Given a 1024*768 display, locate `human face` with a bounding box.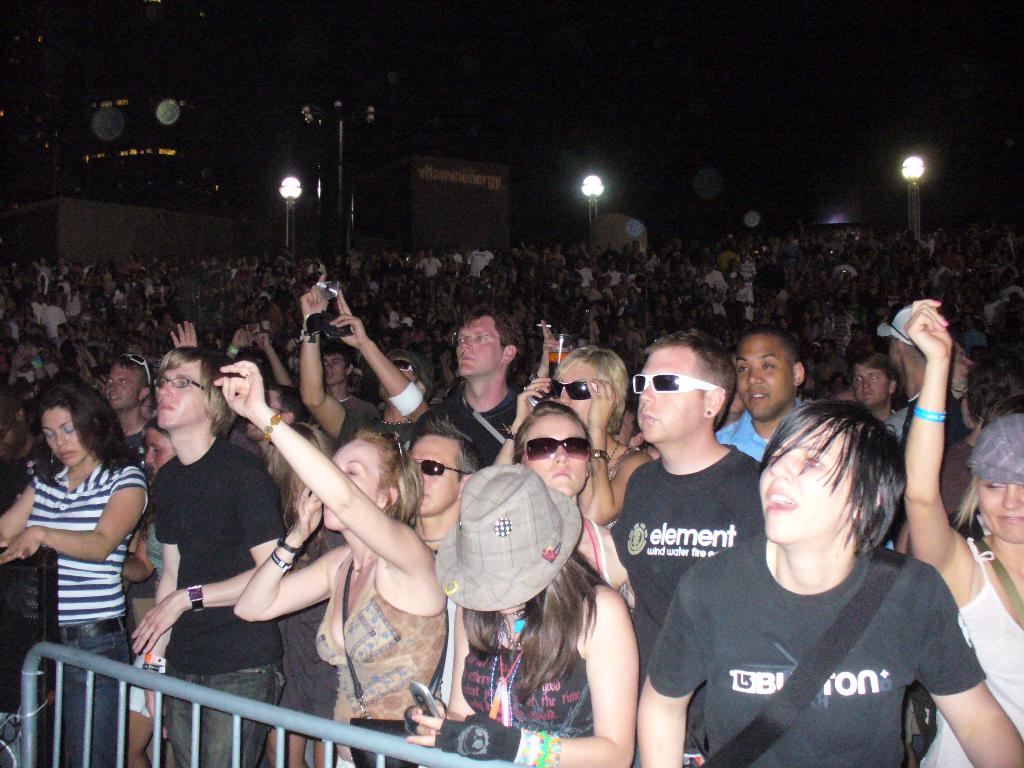
Located: {"left": 100, "top": 365, "right": 140, "bottom": 413}.
